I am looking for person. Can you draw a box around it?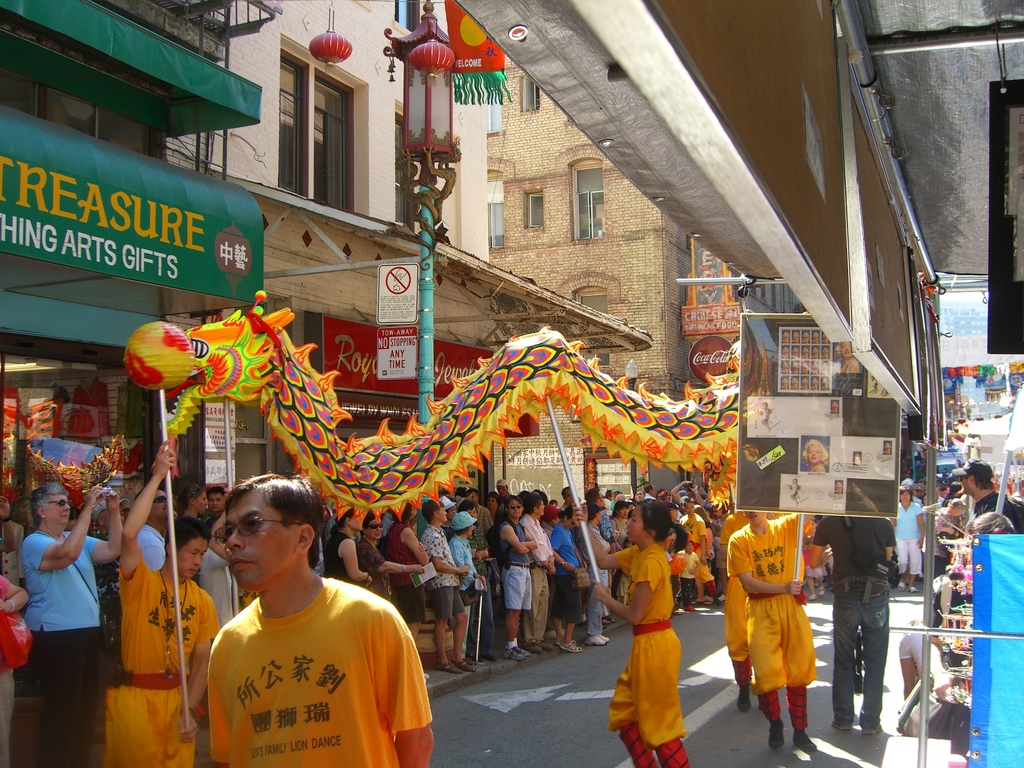
Sure, the bounding box is select_region(897, 481, 927, 596).
